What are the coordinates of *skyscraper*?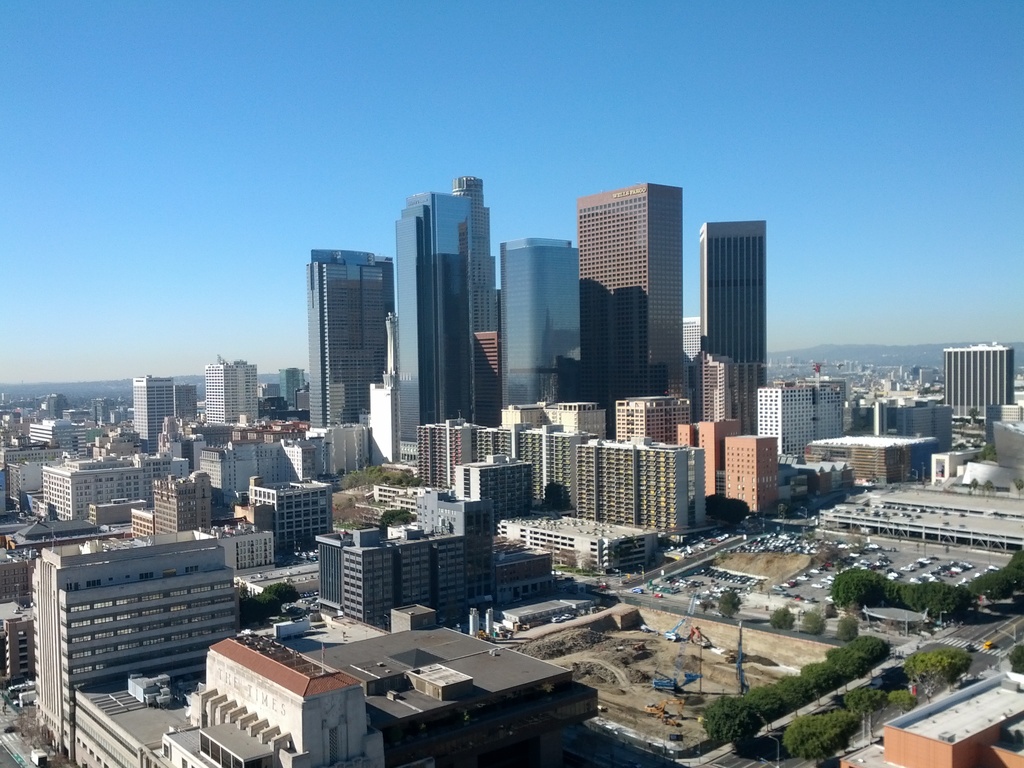
bbox=(684, 353, 762, 436).
